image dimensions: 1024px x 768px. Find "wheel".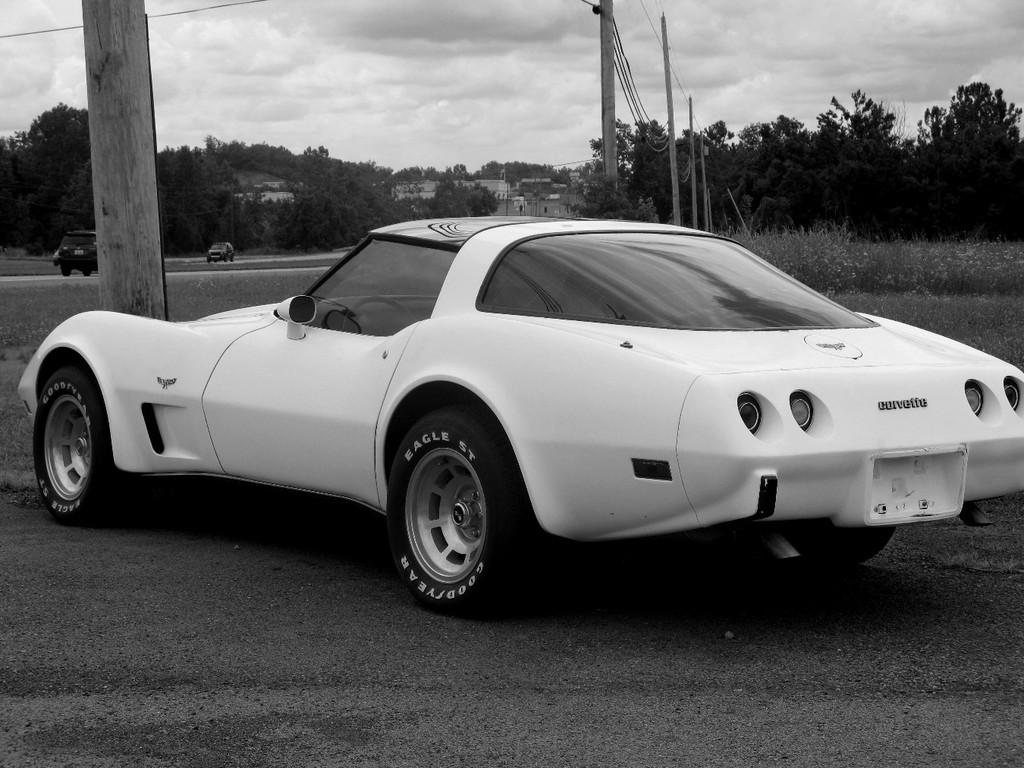
l=231, t=254, r=233, b=260.
